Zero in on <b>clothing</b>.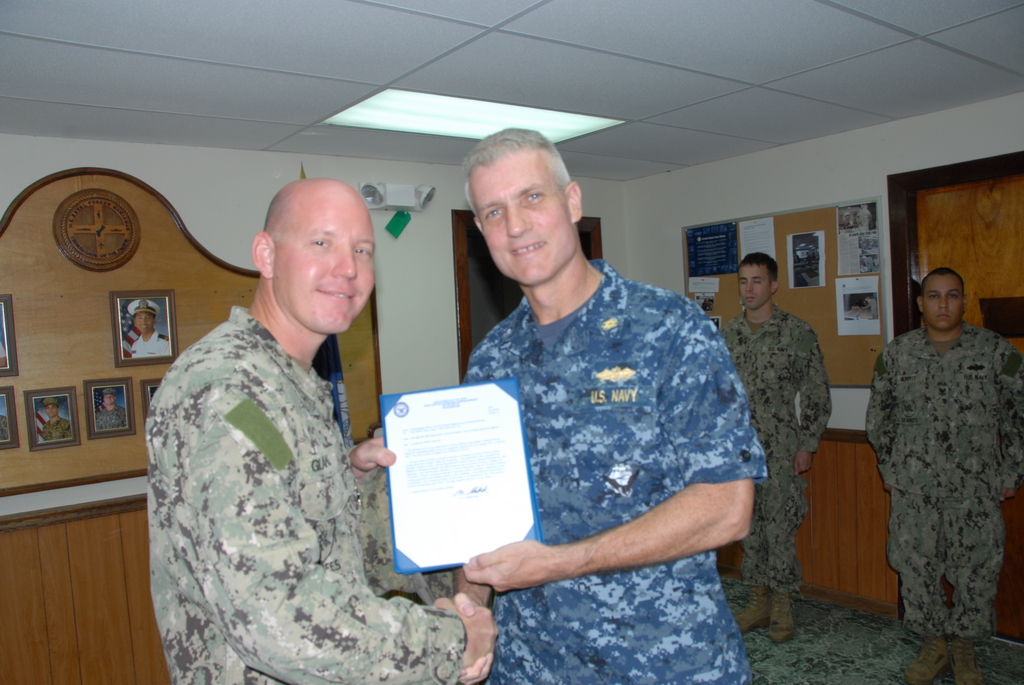
Zeroed in: crop(474, 271, 760, 684).
